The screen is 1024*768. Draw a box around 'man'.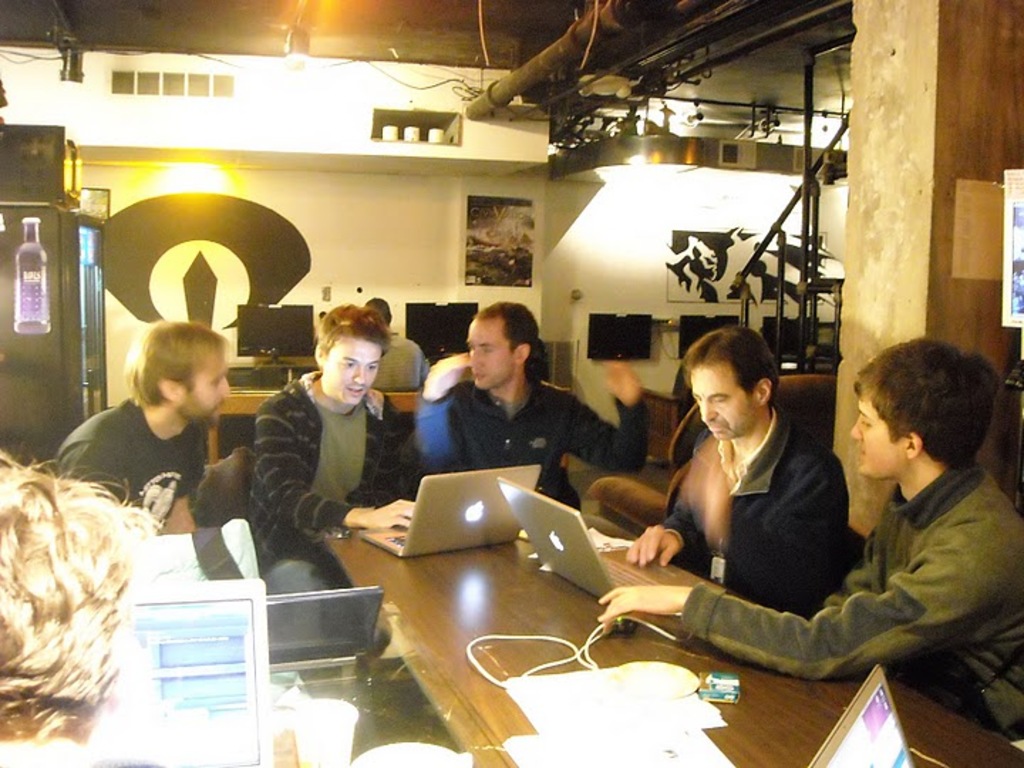
x1=627 y1=329 x2=846 y2=620.
